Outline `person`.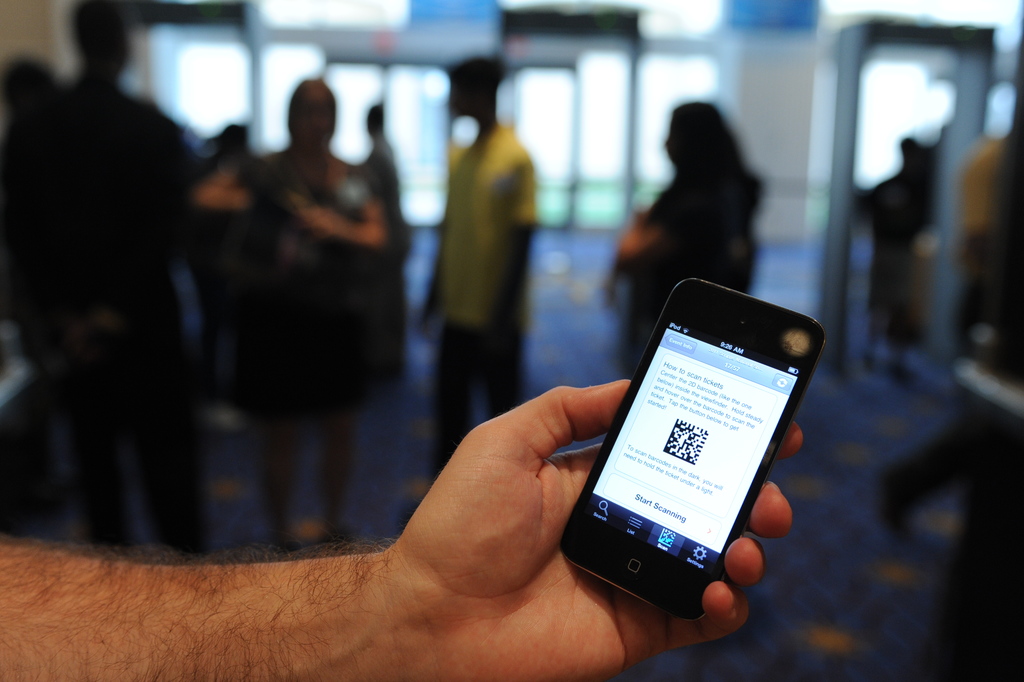
Outline: 640,92,783,283.
